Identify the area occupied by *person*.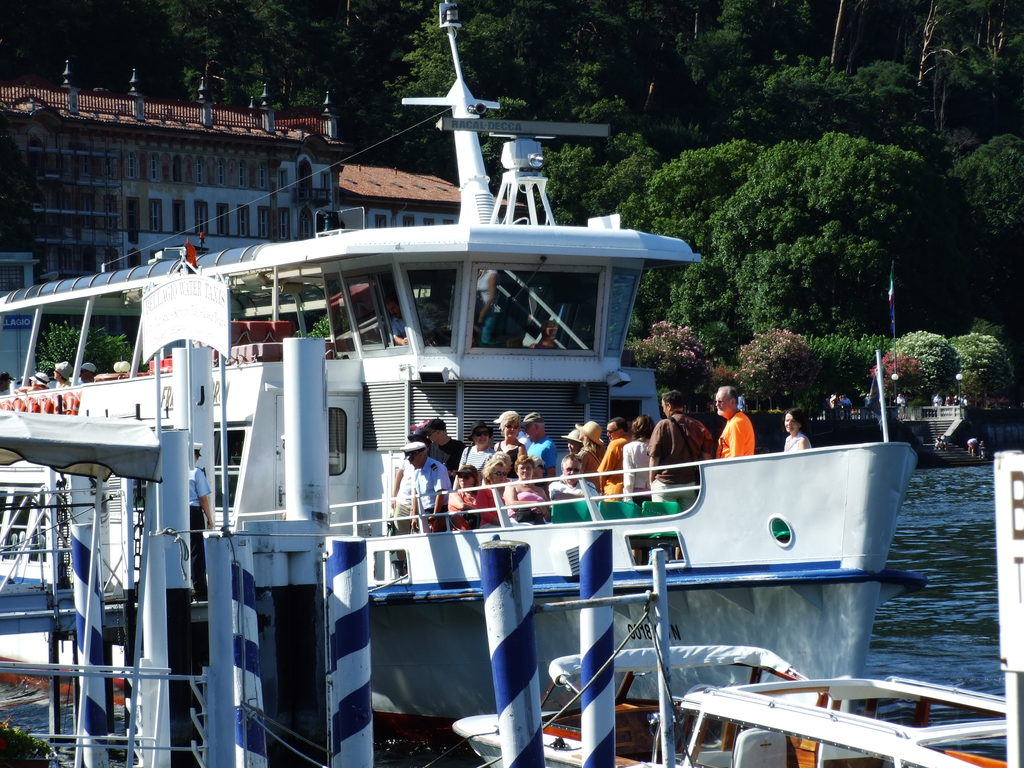
Area: [x1=389, y1=456, x2=418, y2=534].
